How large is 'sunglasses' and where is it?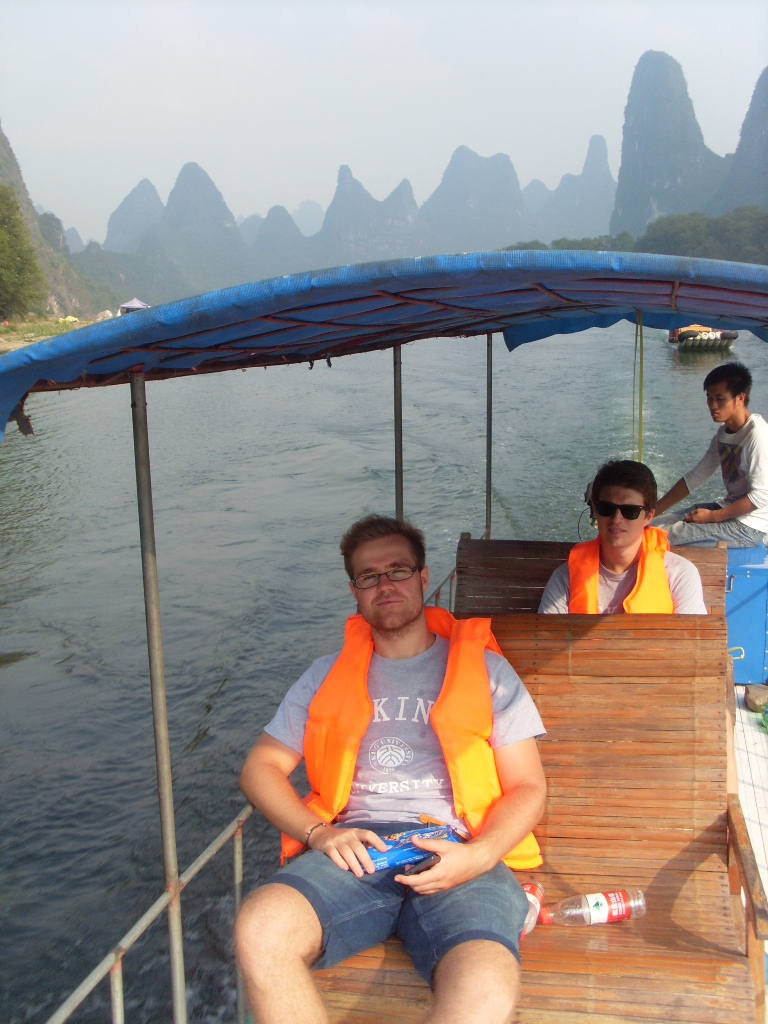
Bounding box: locate(587, 499, 645, 520).
